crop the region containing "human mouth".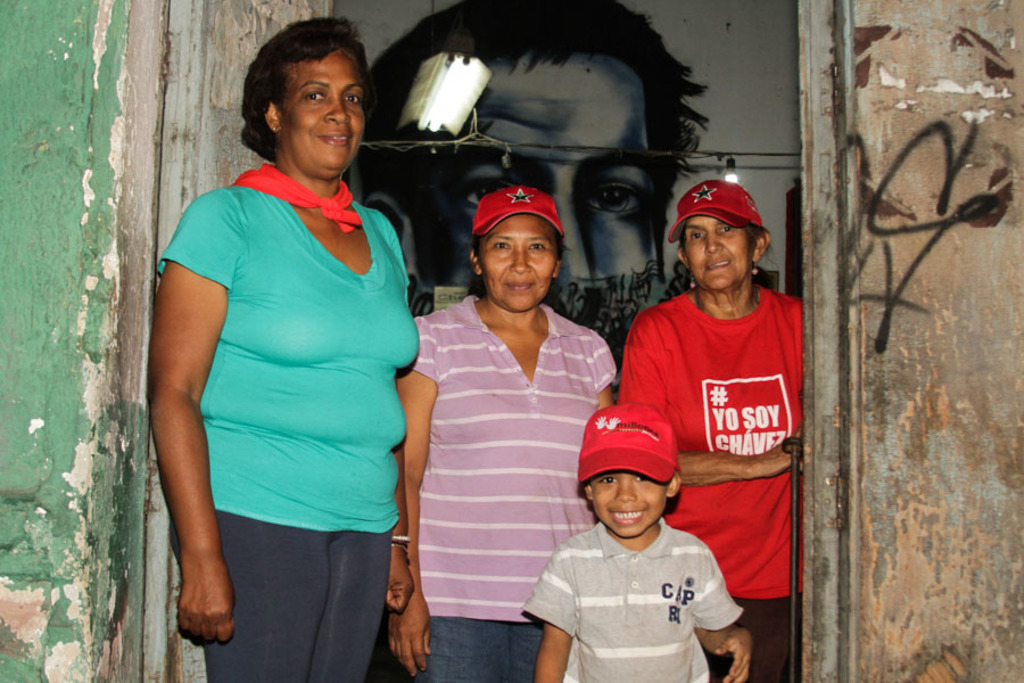
Crop region: 606,504,652,530.
